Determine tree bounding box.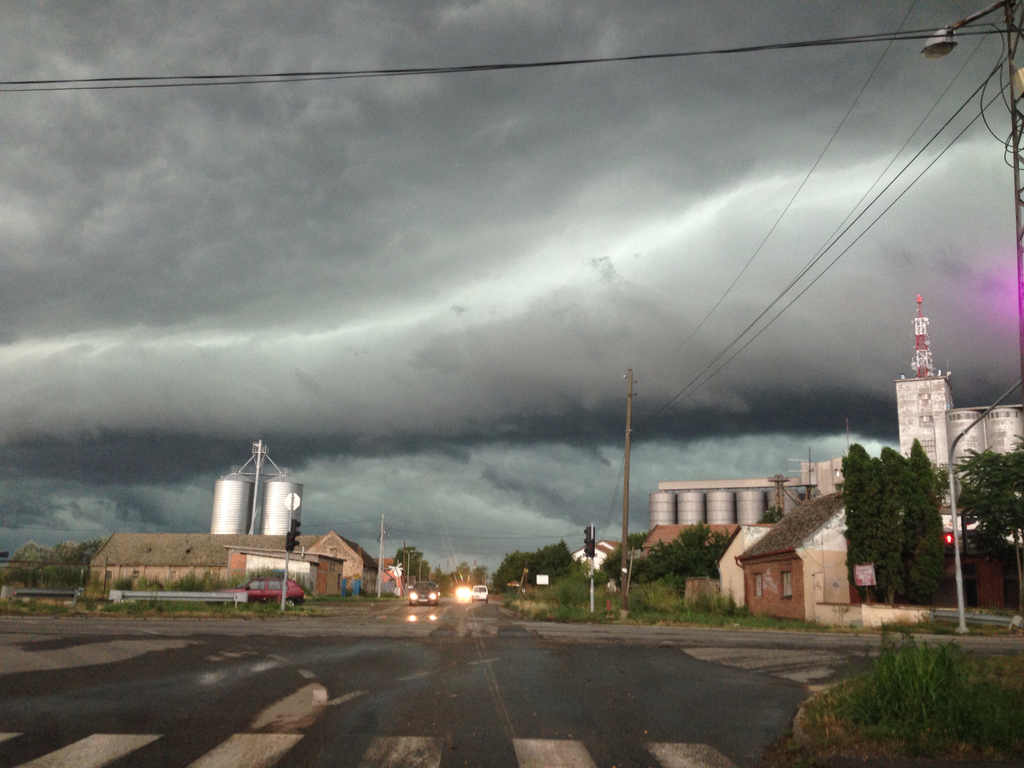
Determined: x1=429 y1=564 x2=451 y2=598.
